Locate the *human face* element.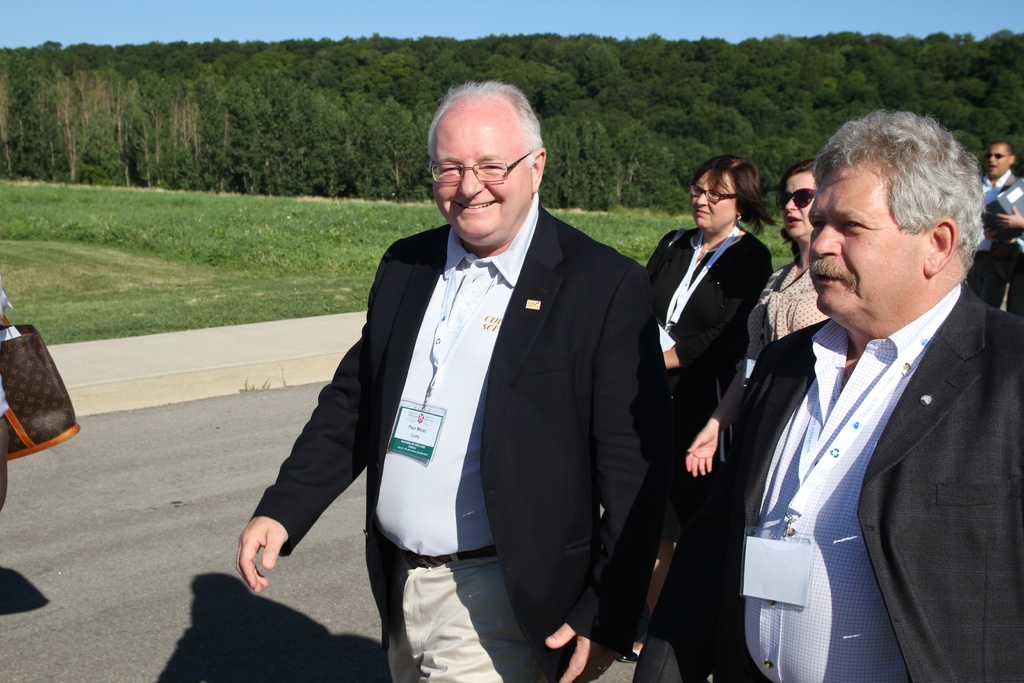
Element bbox: x1=692 y1=168 x2=734 y2=231.
